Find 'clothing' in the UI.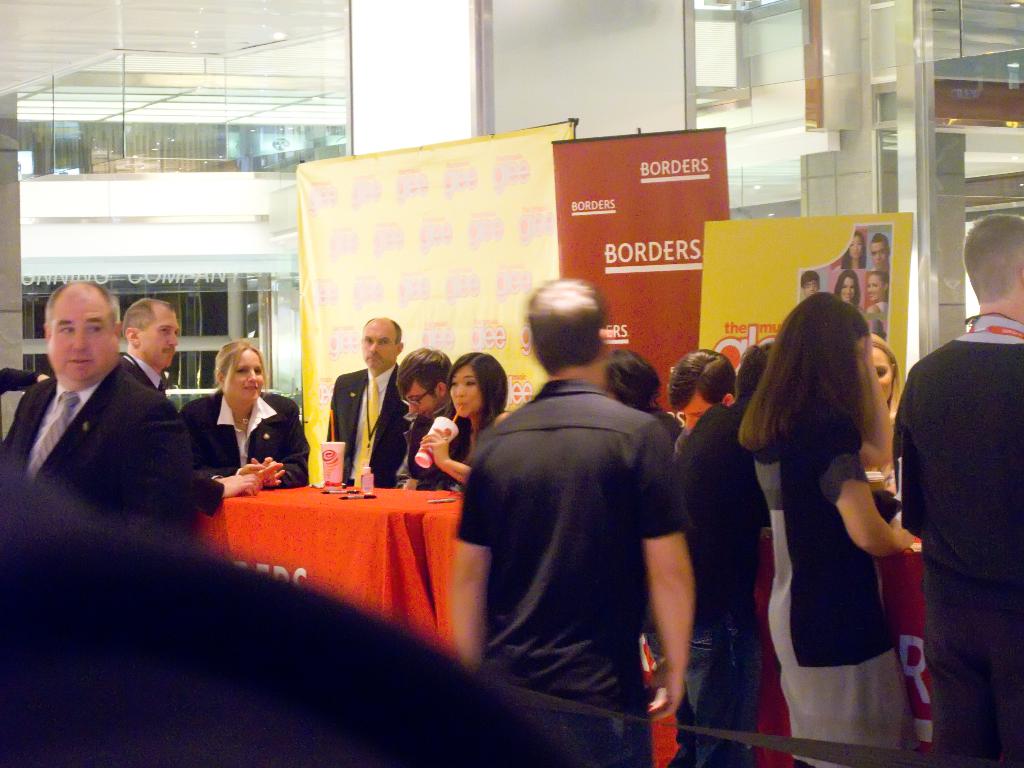
UI element at (x1=862, y1=299, x2=888, y2=333).
